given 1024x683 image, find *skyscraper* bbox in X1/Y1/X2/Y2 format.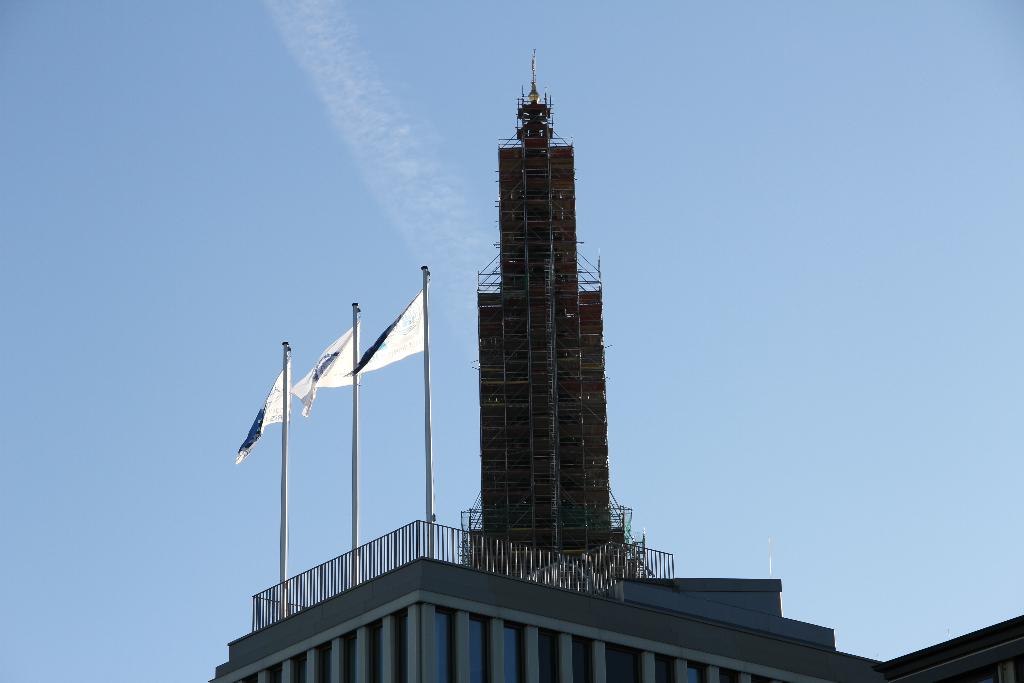
444/35/641/587.
